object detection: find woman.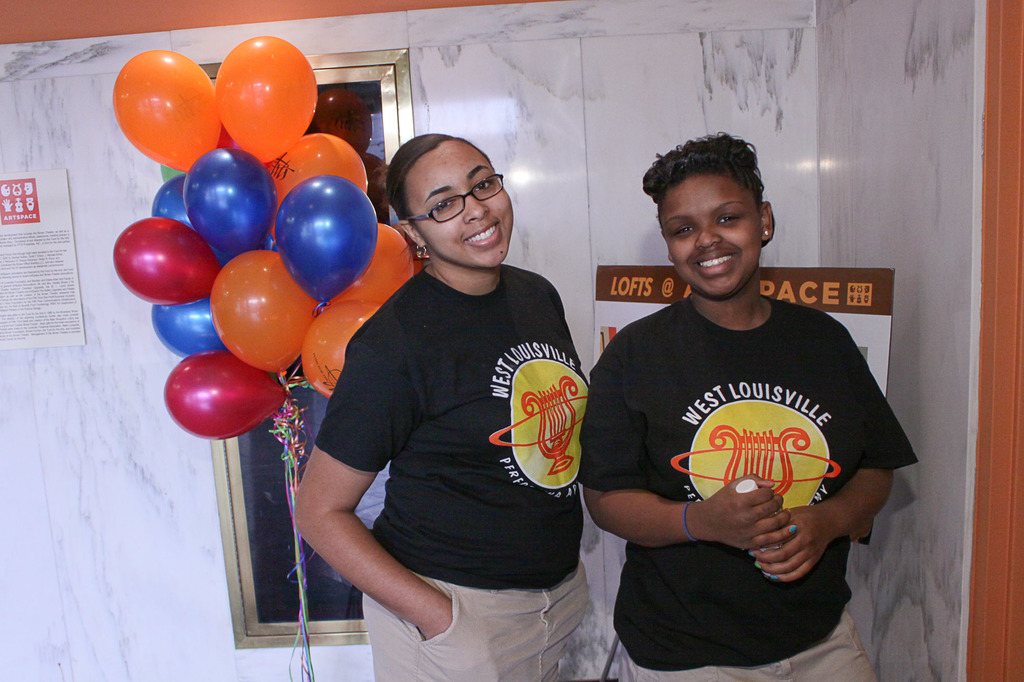
<bbox>278, 133, 612, 668</bbox>.
